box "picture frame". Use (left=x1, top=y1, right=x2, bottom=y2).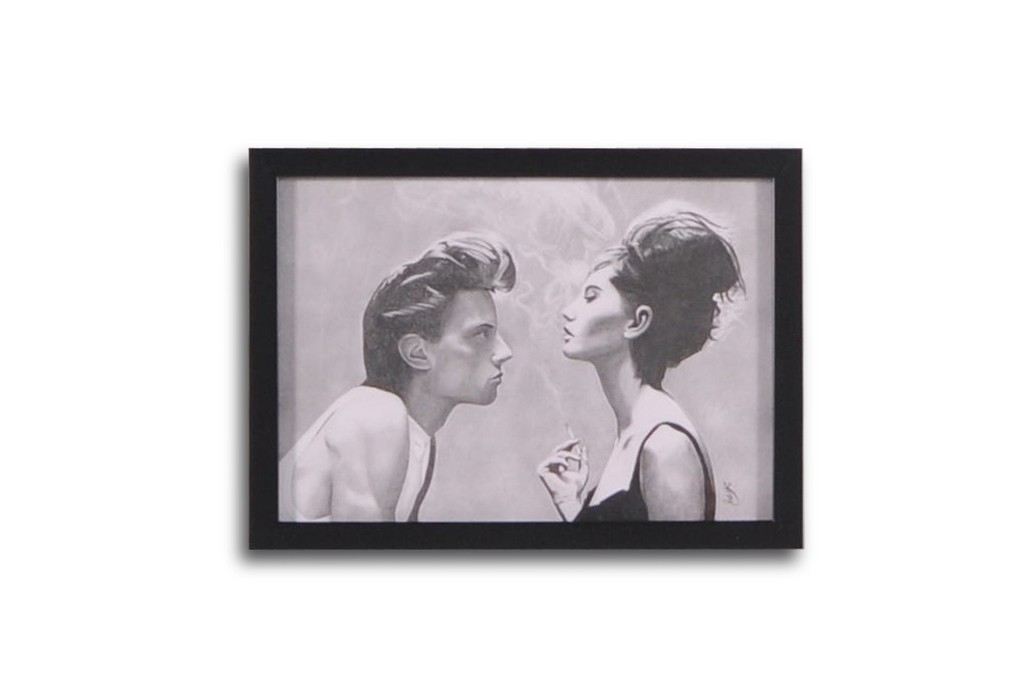
(left=228, top=114, right=843, bottom=608).
